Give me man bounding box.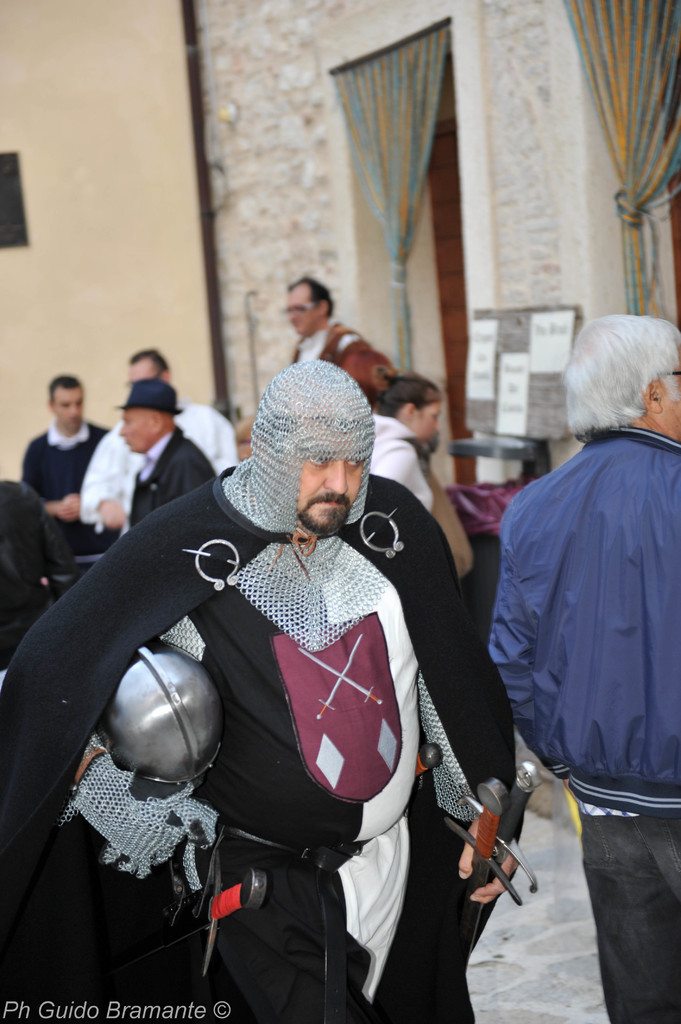
detection(0, 356, 549, 1023).
